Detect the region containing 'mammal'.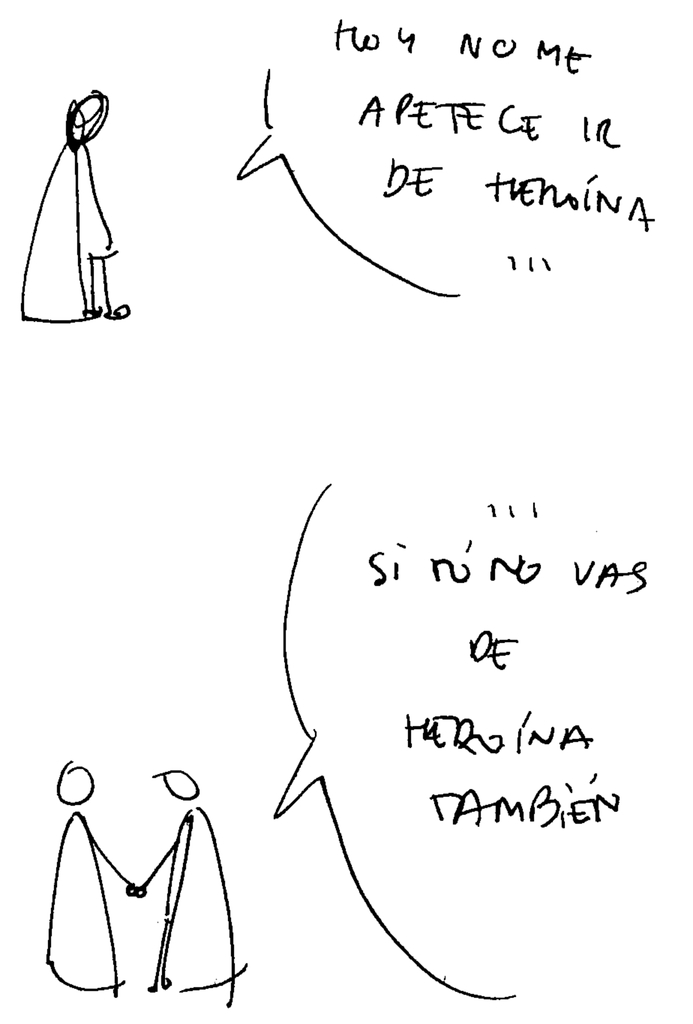
<bbox>29, 74, 133, 290</bbox>.
